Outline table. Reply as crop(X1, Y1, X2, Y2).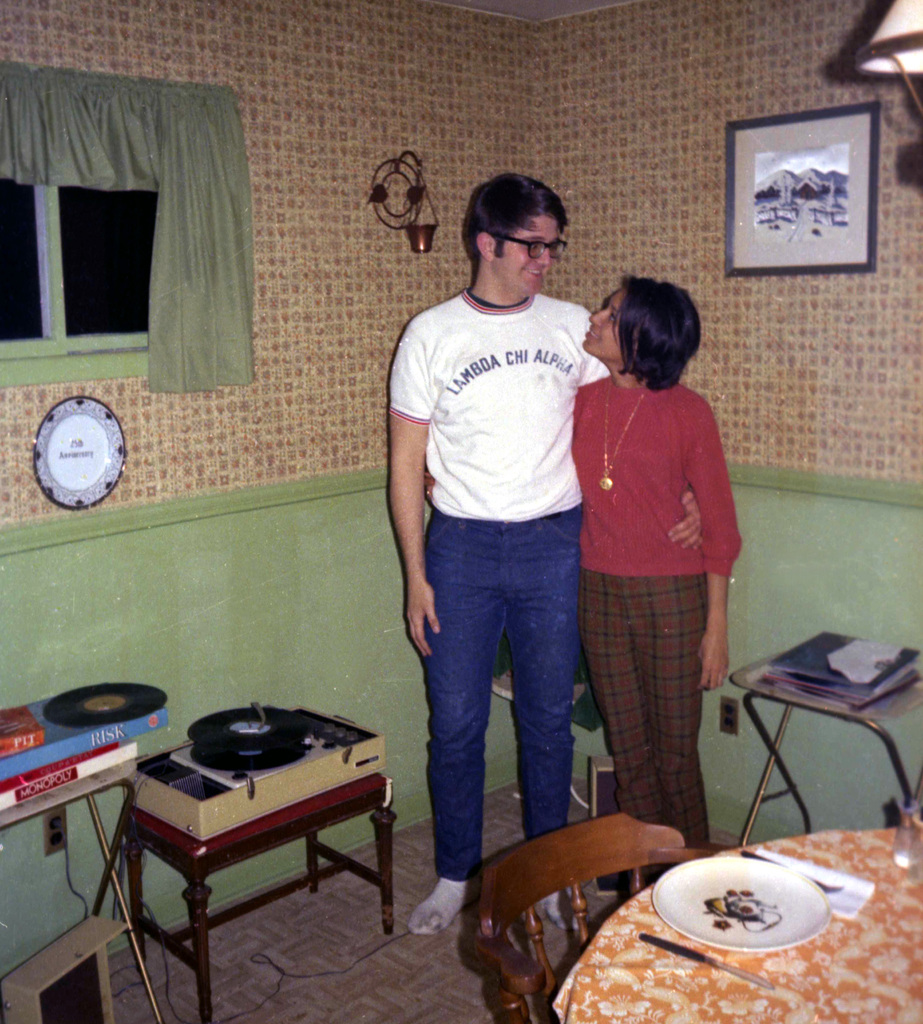
crop(99, 751, 410, 1023).
